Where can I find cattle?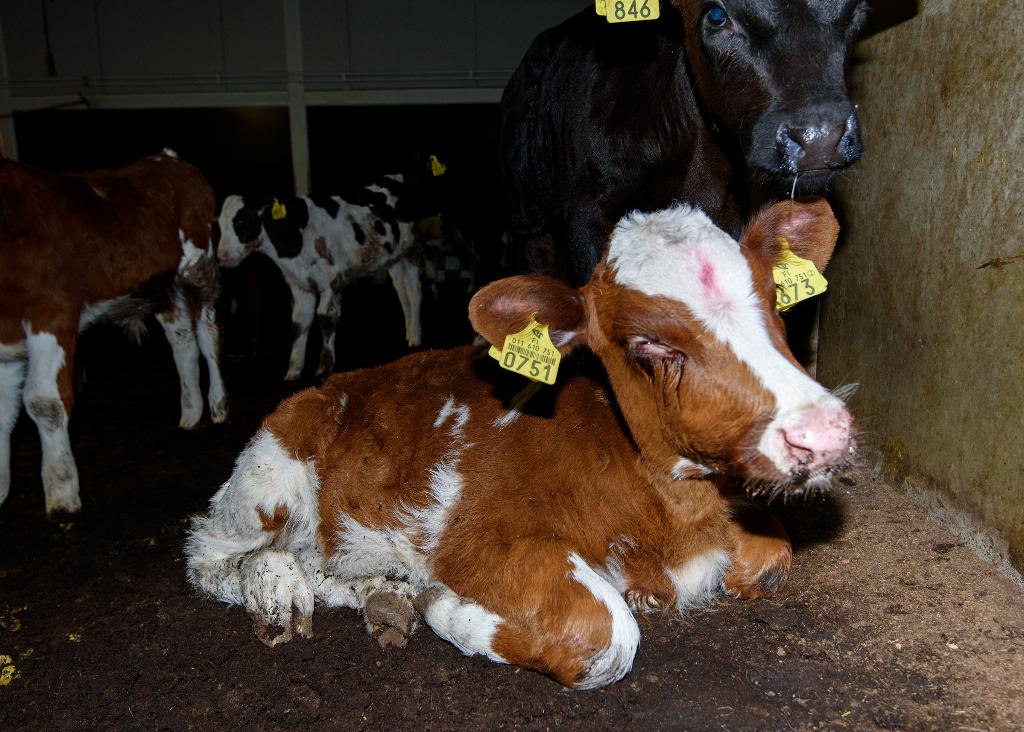
You can find it at locate(173, 207, 844, 688).
